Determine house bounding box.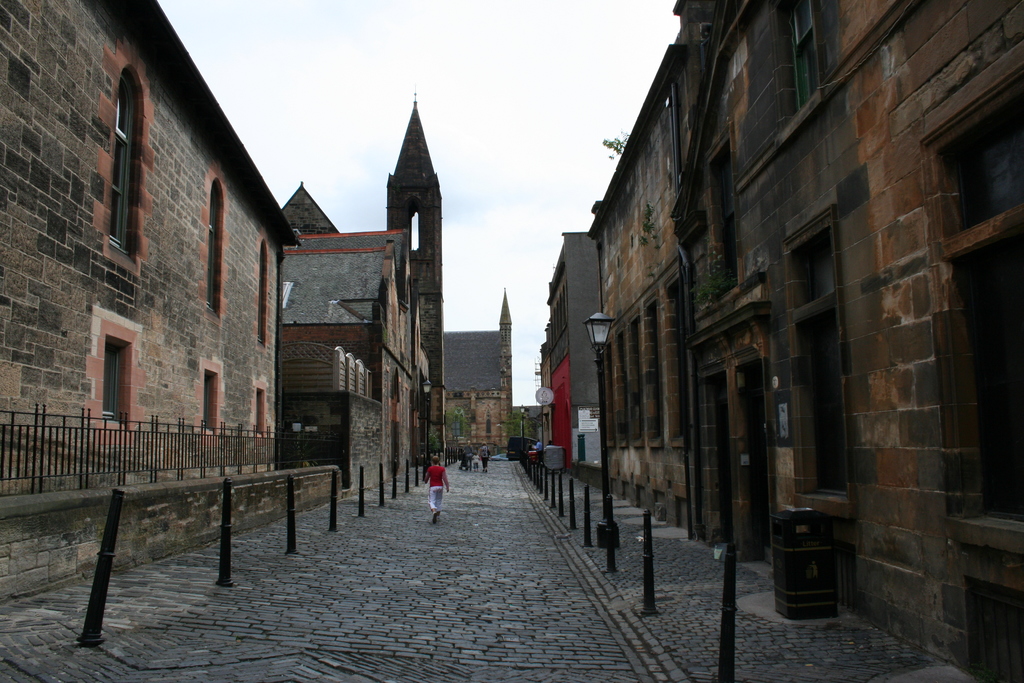
Determined: bbox=[266, 226, 441, 507].
